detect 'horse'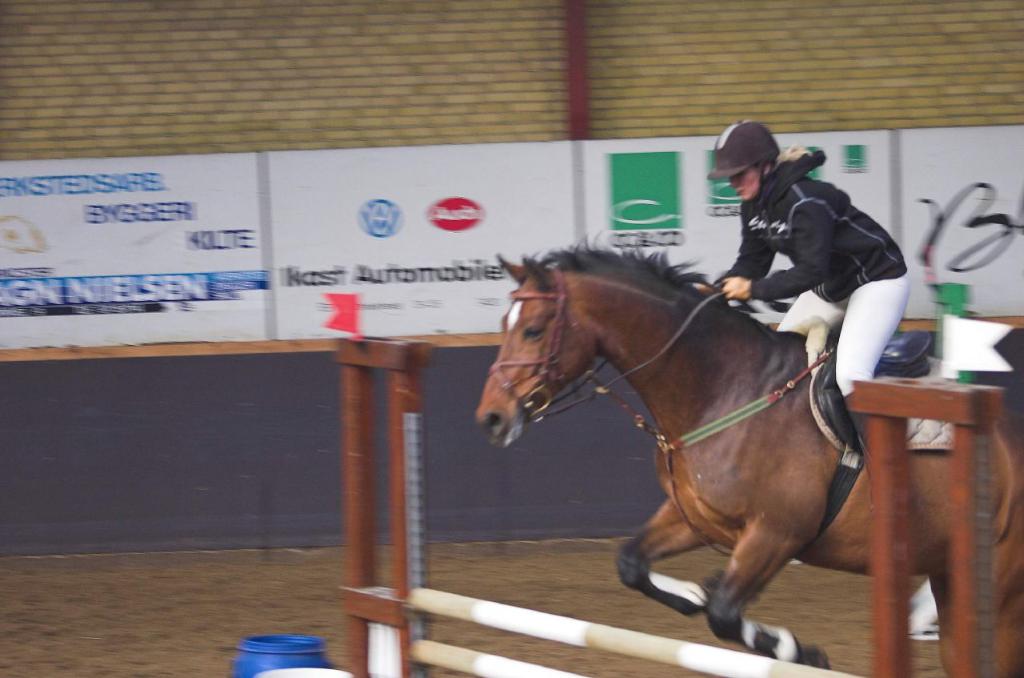
476 235 1023 677
